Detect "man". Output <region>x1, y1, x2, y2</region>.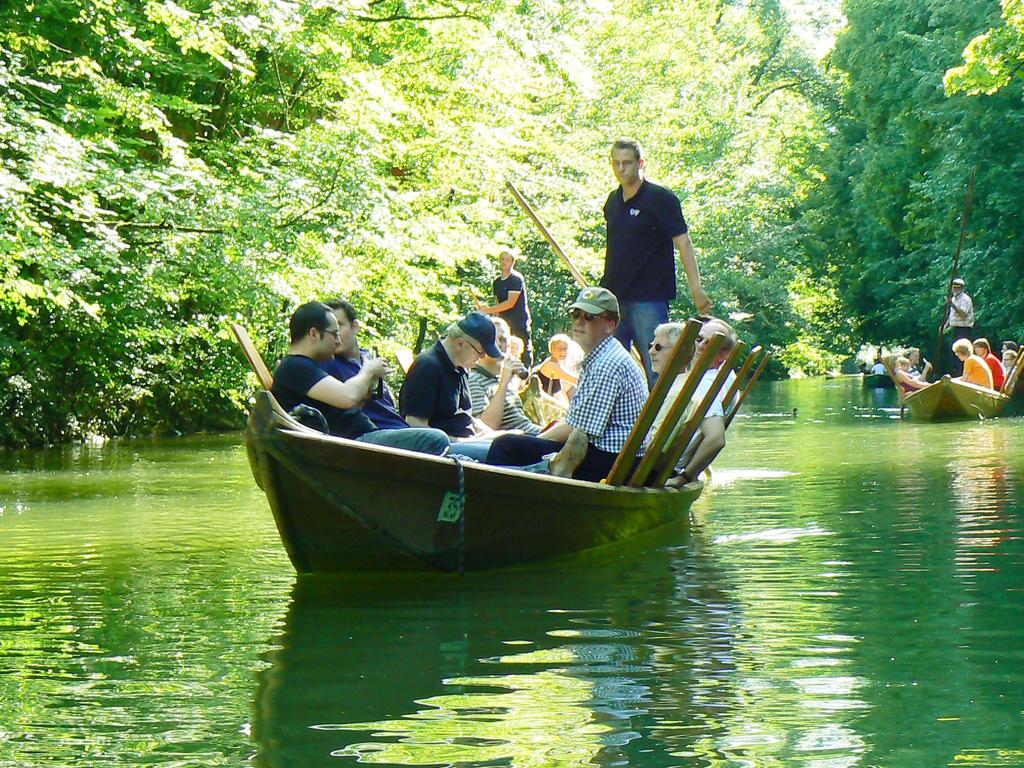
<region>972, 339, 1005, 392</region>.
